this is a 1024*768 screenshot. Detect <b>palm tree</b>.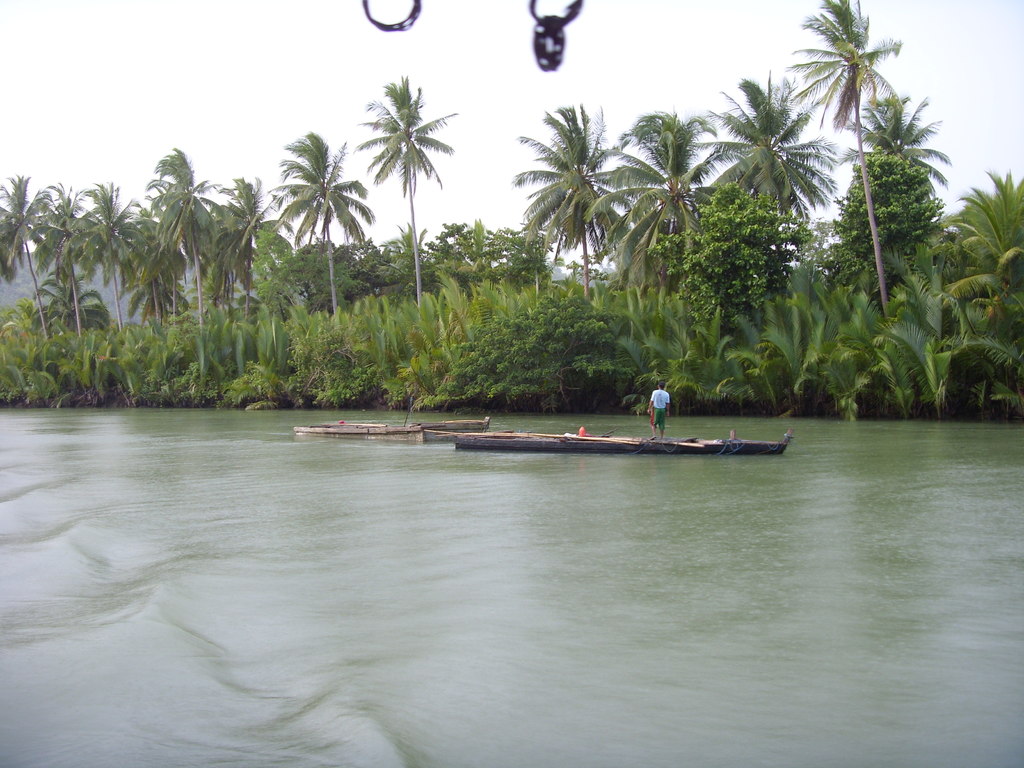
bbox=(715, 85, 810, 255).
